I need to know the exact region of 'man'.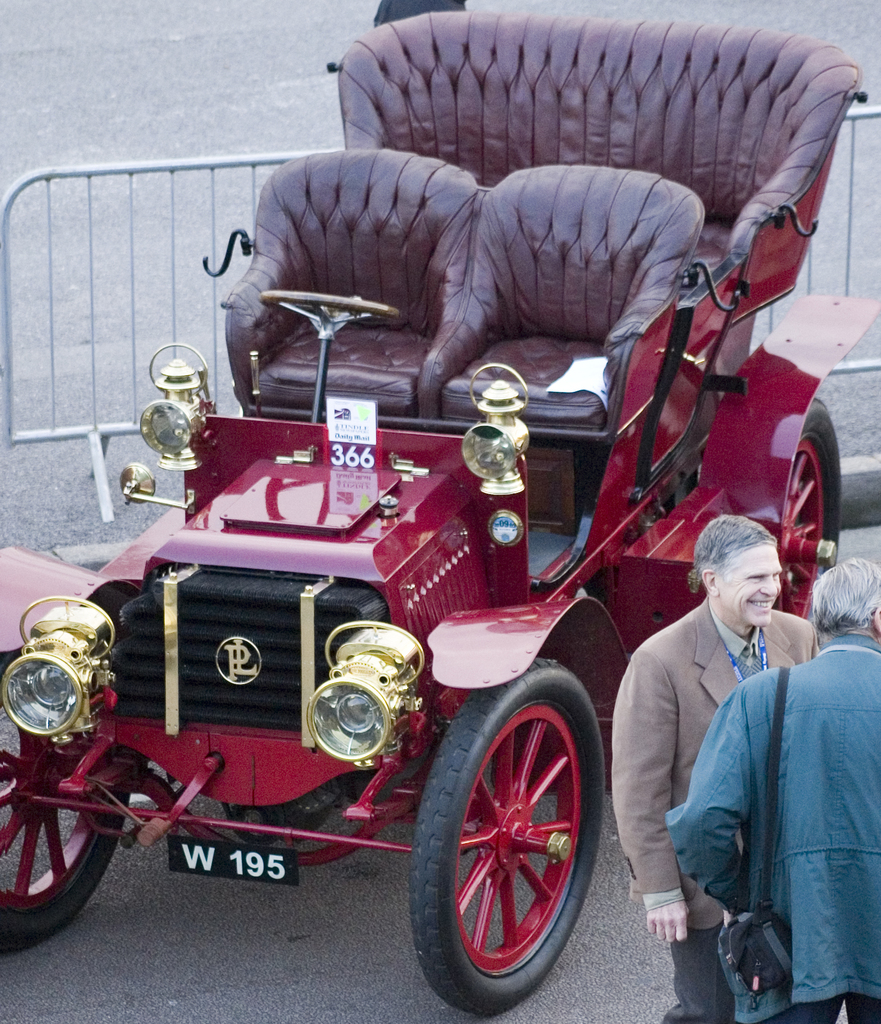
Region: 601 509 820 1014.
